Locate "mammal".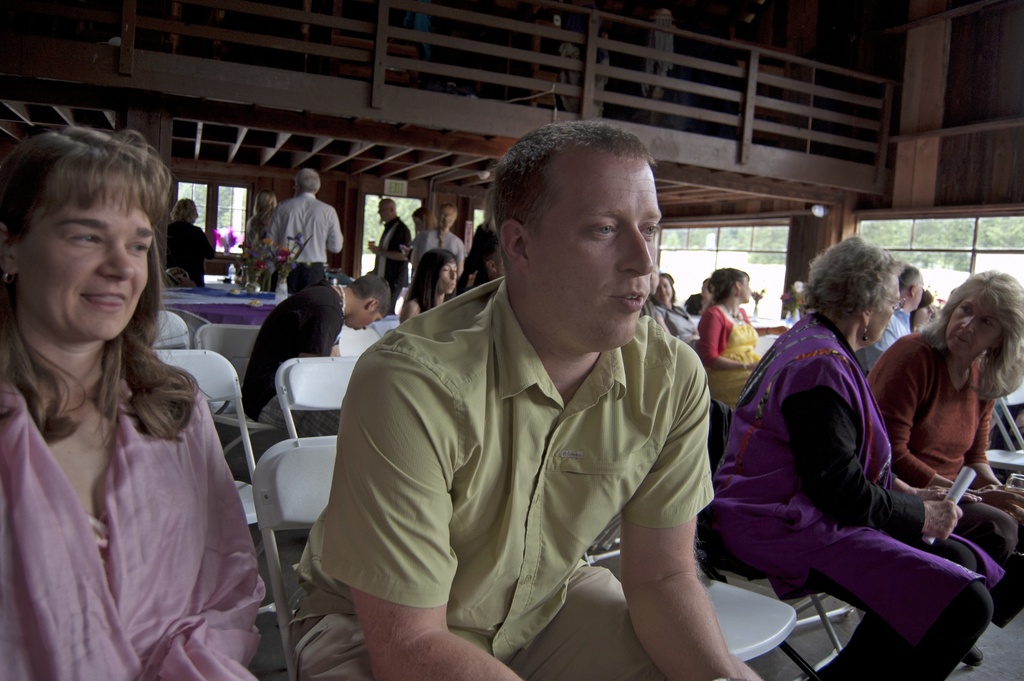
Bounding box: <region>395, 244, 456, 328</region>.
